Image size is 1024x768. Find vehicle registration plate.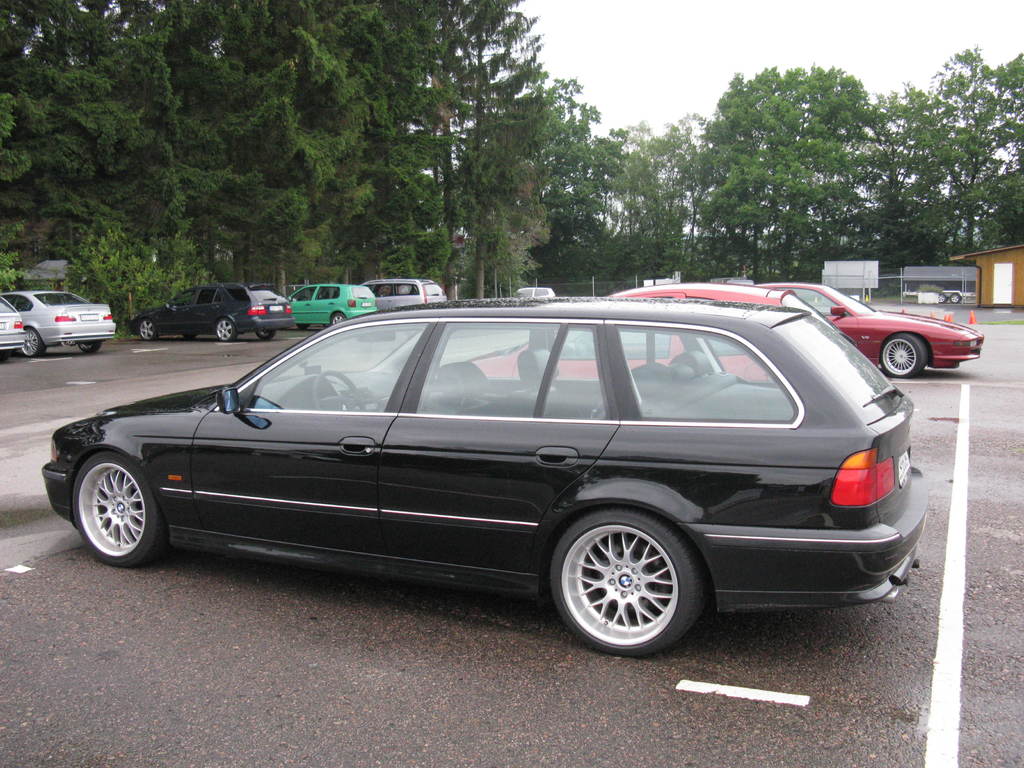
{"left": 77, "top": 312, "right": 102, "bottom": 323}.
